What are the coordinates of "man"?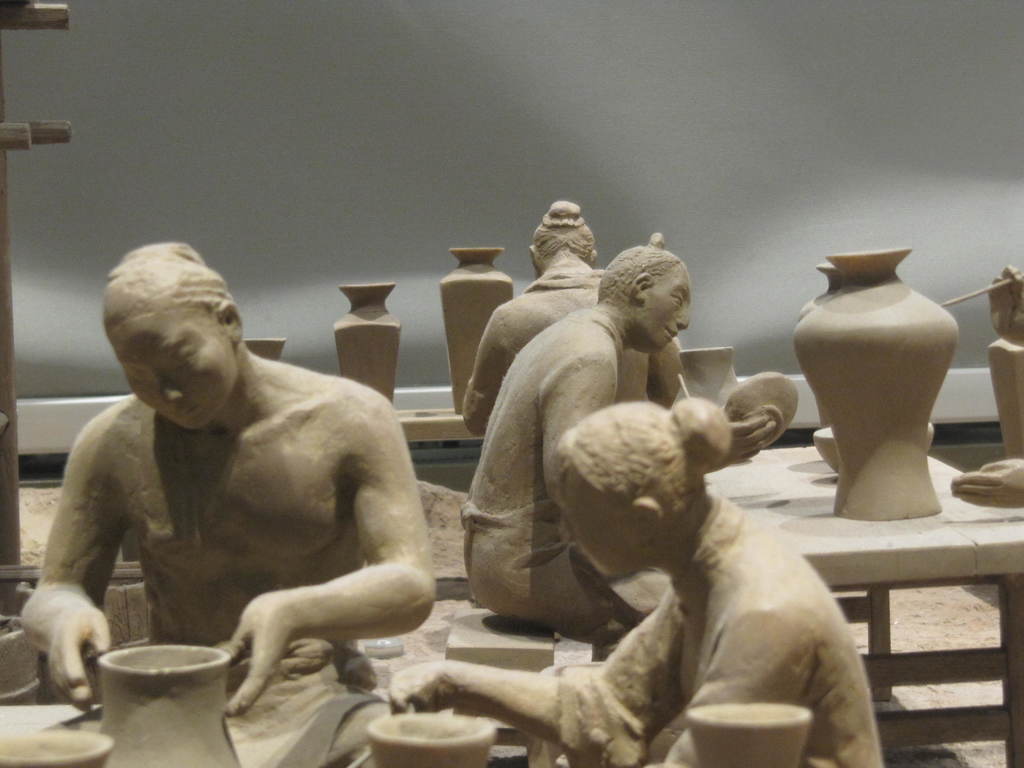
35,227,439,732.
